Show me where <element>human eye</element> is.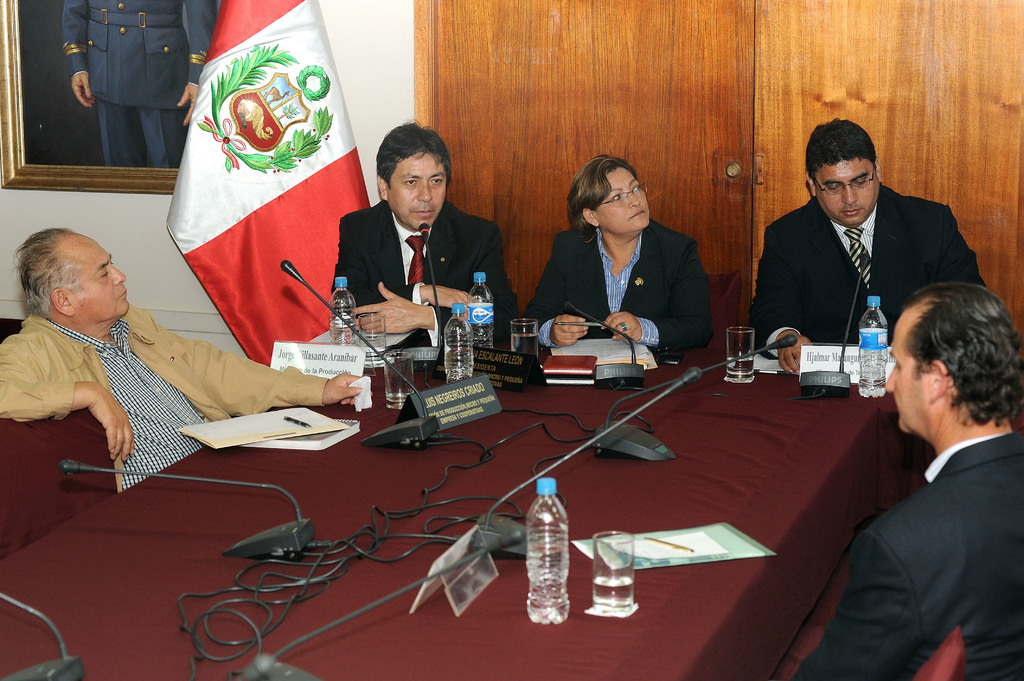
<element>human eye</element> is at l=852, t=175, r=867, b=188.
